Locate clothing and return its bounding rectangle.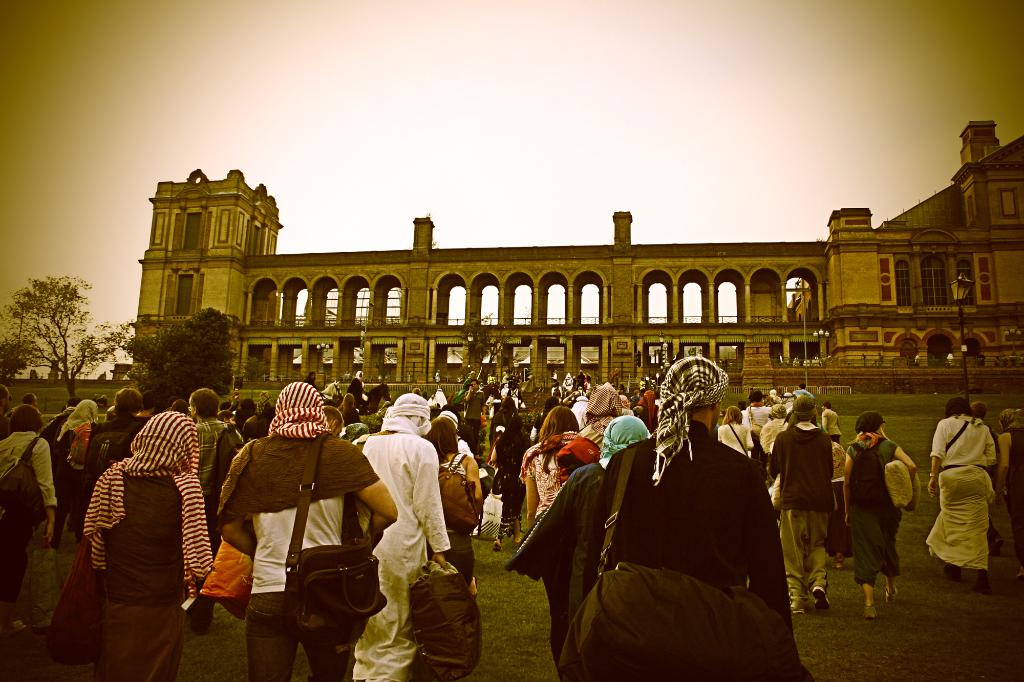
bbox(852, 430, 904, 581).
